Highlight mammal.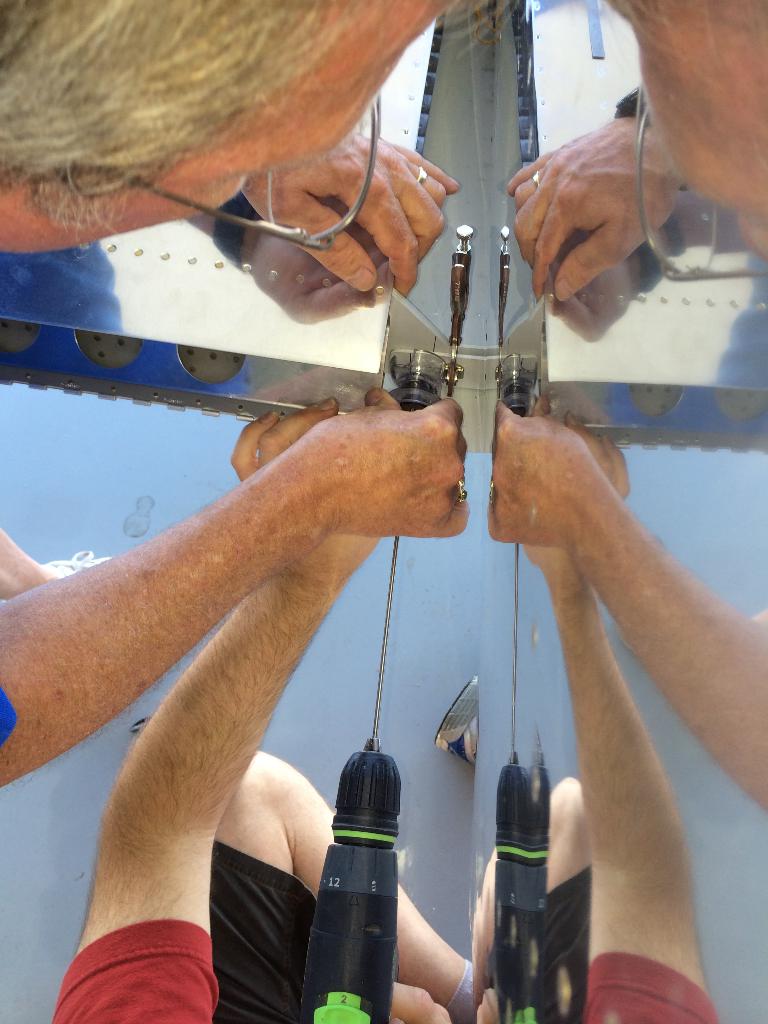
Highlighted region: (506, 4, 767, 261).
